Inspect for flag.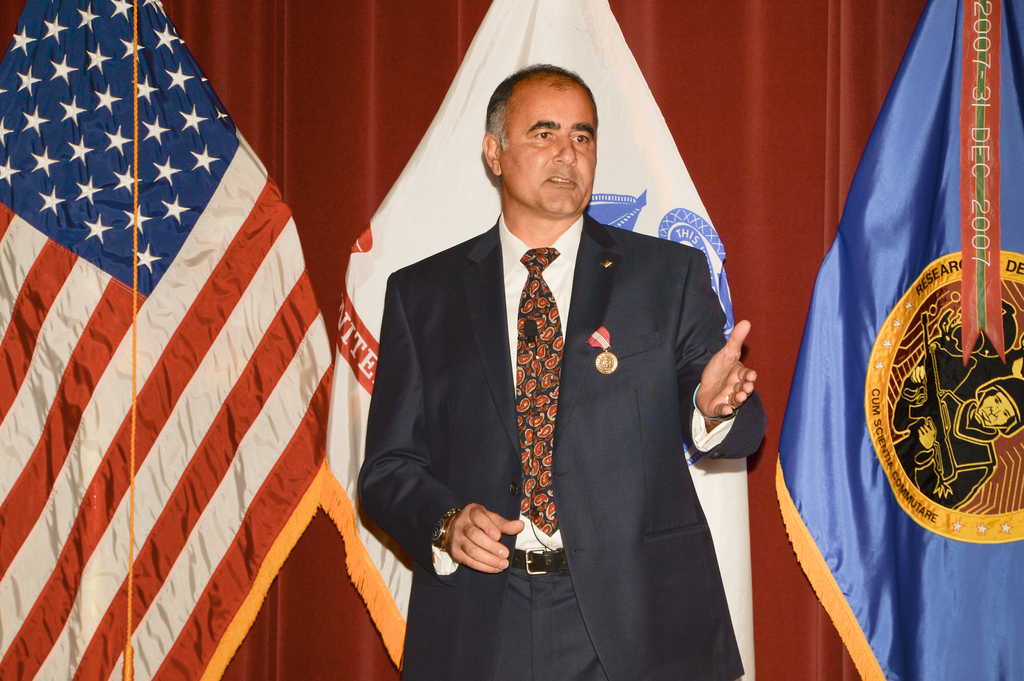
Inspection: detection(10, 9, 341, 680).
